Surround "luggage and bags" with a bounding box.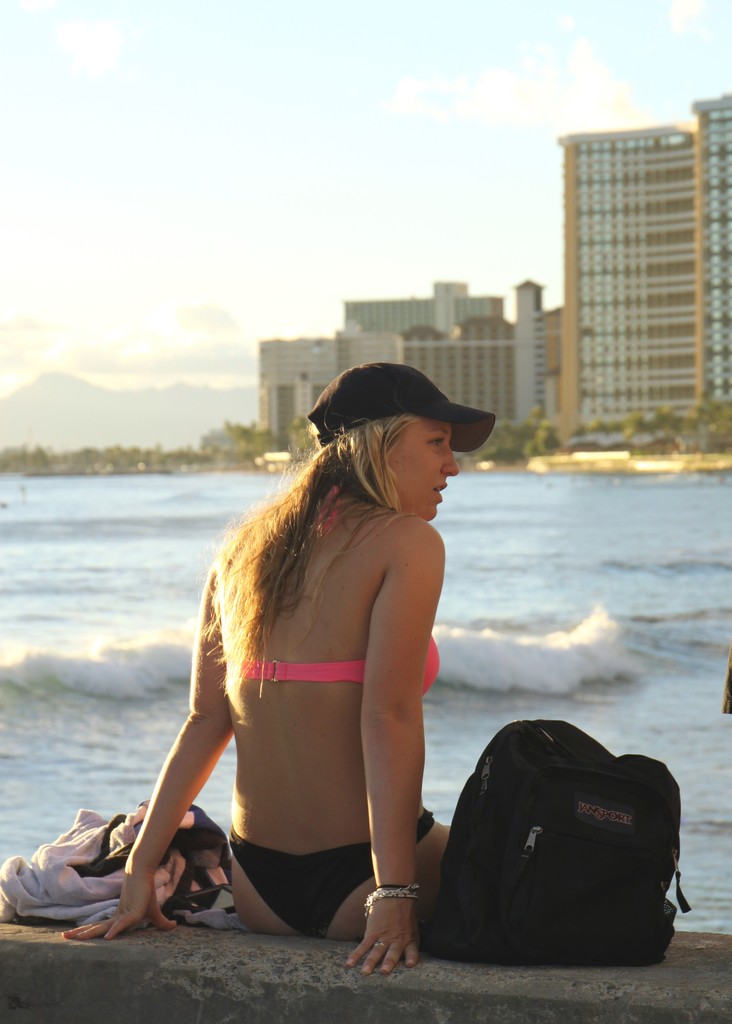
412, 732, 701, 977.
